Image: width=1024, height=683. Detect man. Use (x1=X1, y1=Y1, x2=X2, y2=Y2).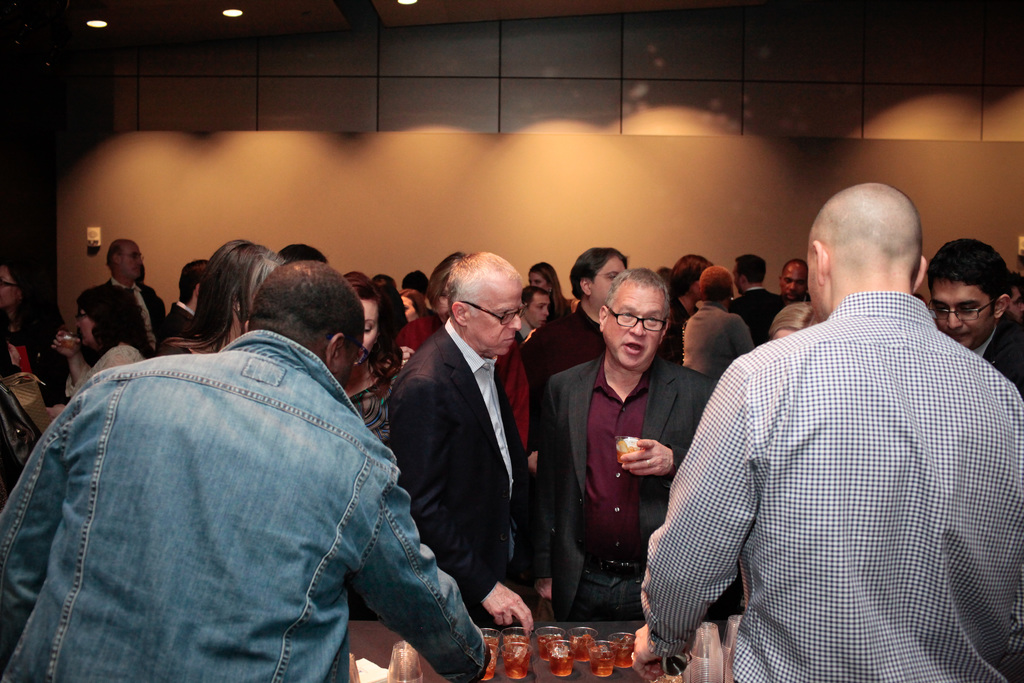
(x1=915, y1=231, x2=1023, y2=393).
